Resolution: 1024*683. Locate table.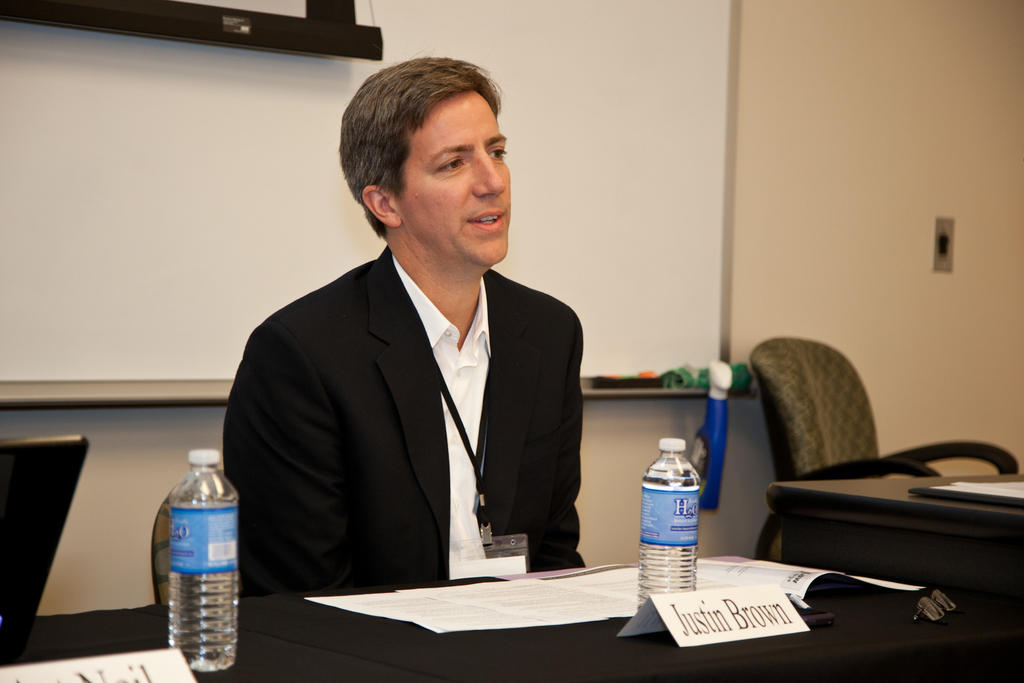
[0,554,1023,682].
